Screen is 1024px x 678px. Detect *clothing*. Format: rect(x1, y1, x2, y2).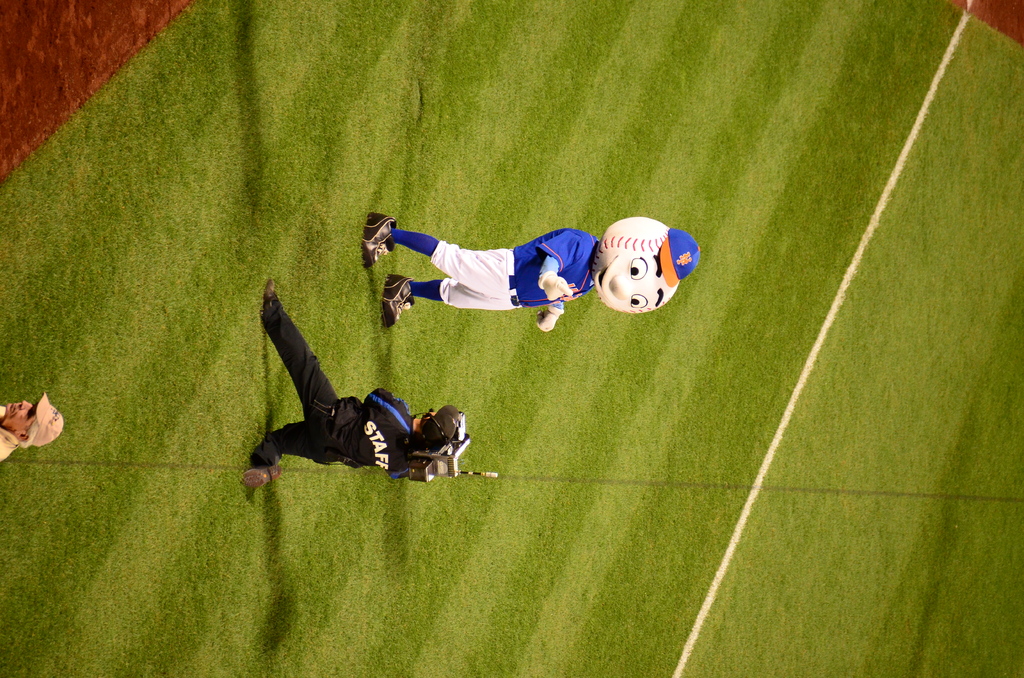
rect(250, 307, 472, 494).
